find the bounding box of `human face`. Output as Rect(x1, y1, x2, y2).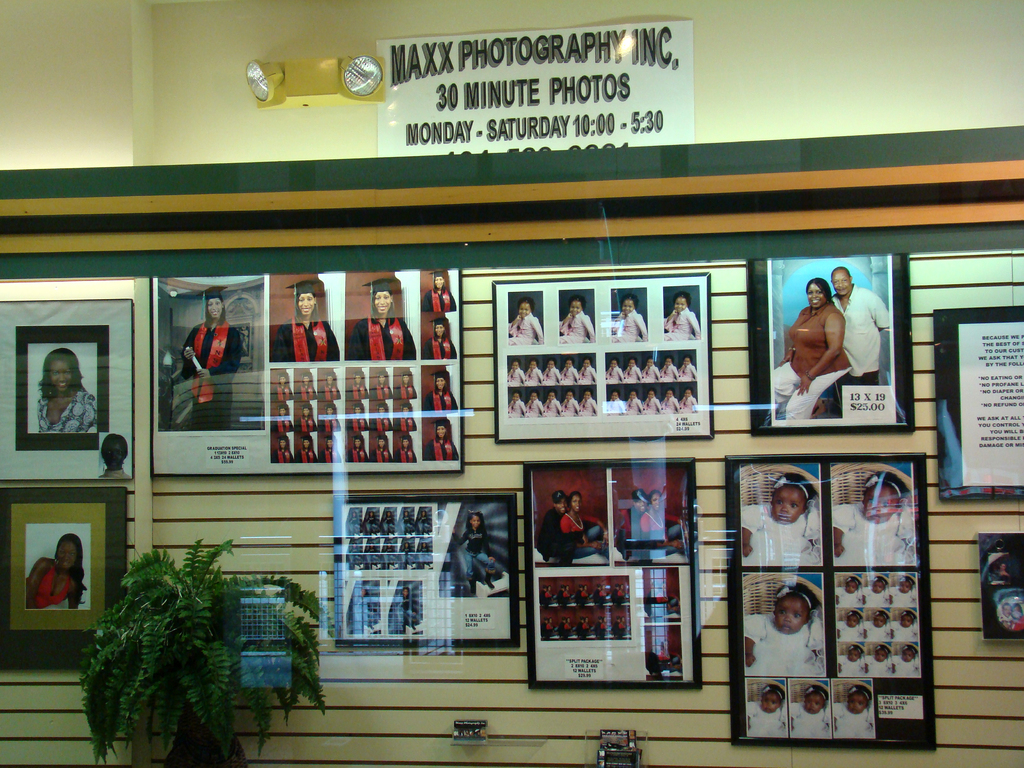
Rect(376, 289, 390, 312).
